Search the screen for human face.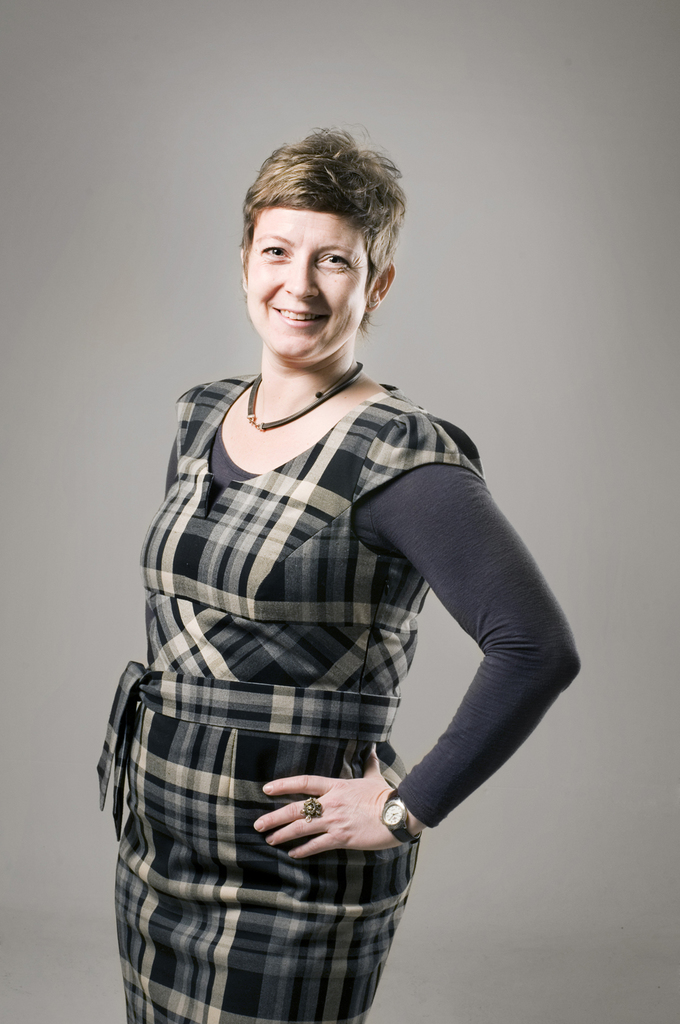
Found at box=[245, 207, 371, 364].
